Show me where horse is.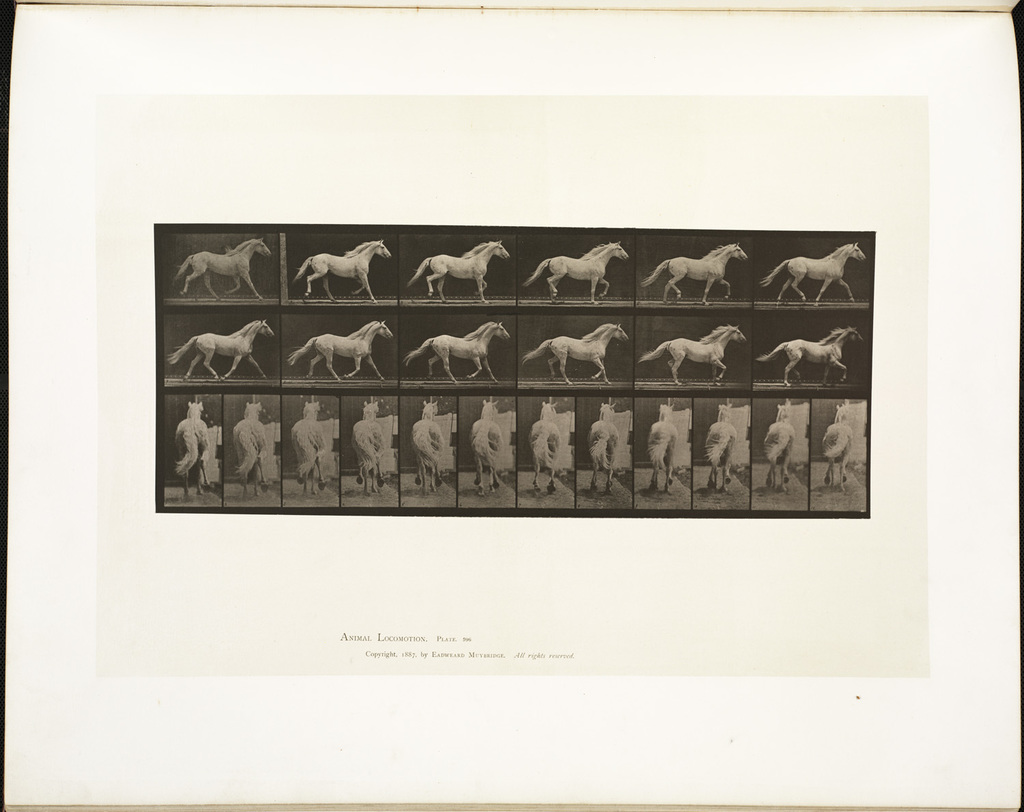
horse is at 640 322 748 387.
